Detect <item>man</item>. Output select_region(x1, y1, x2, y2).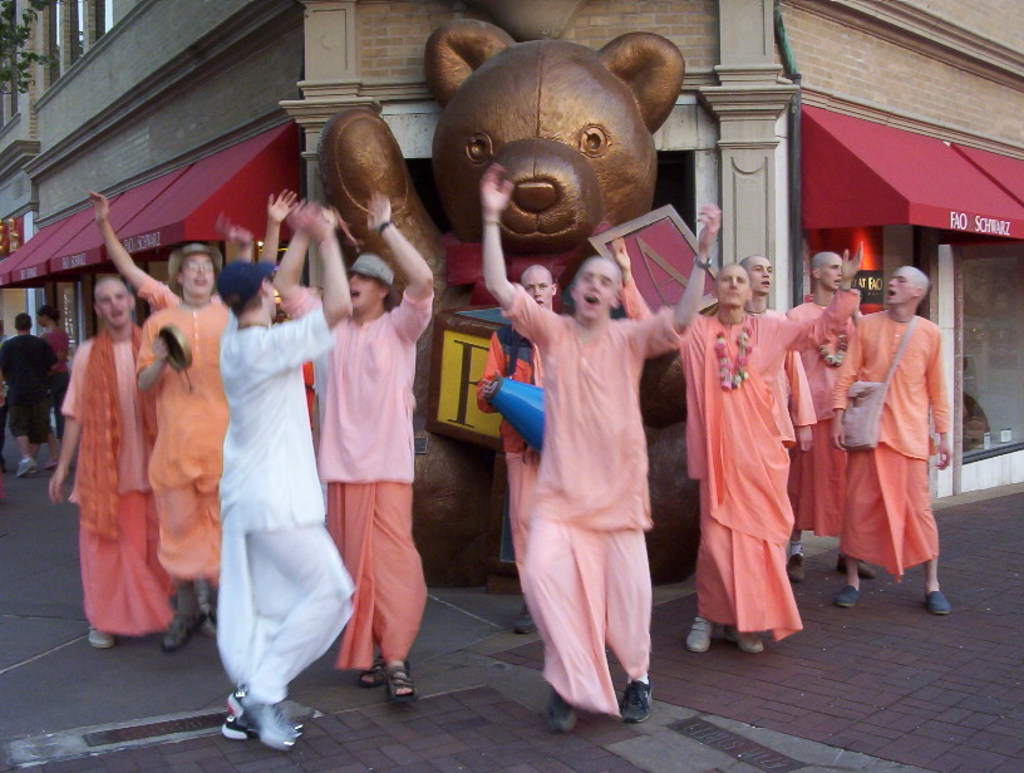
select_region(824, 260, 959, 620).
